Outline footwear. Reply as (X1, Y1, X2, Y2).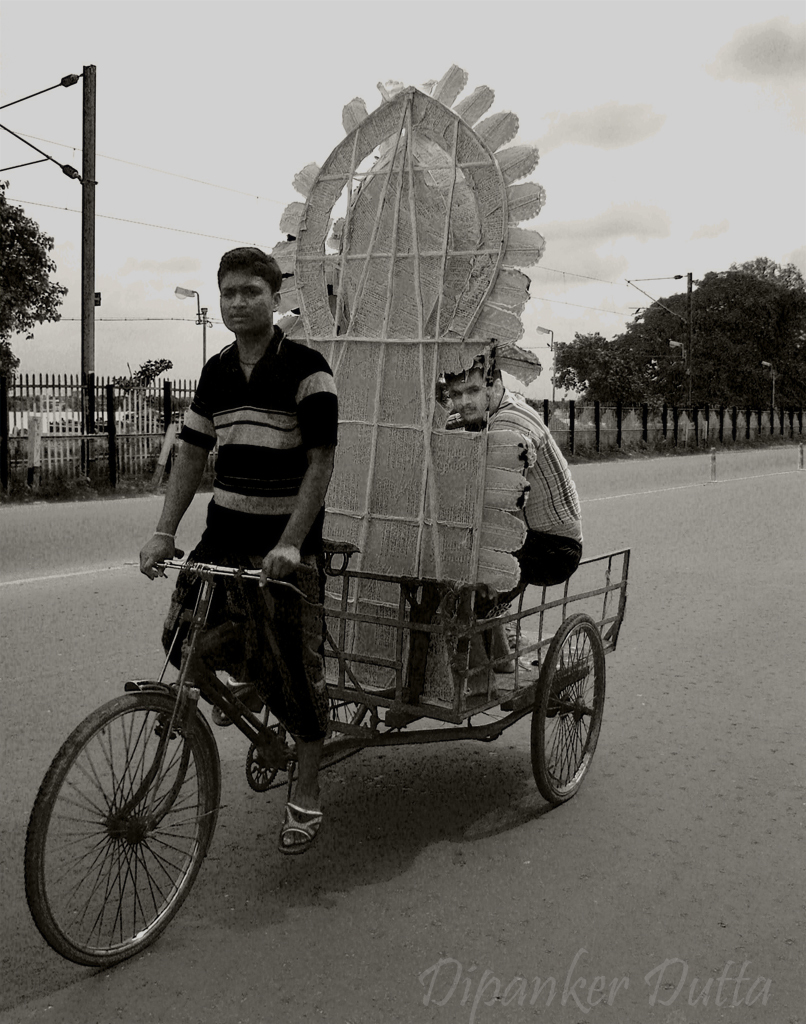
(271, 803, 339, 863).
